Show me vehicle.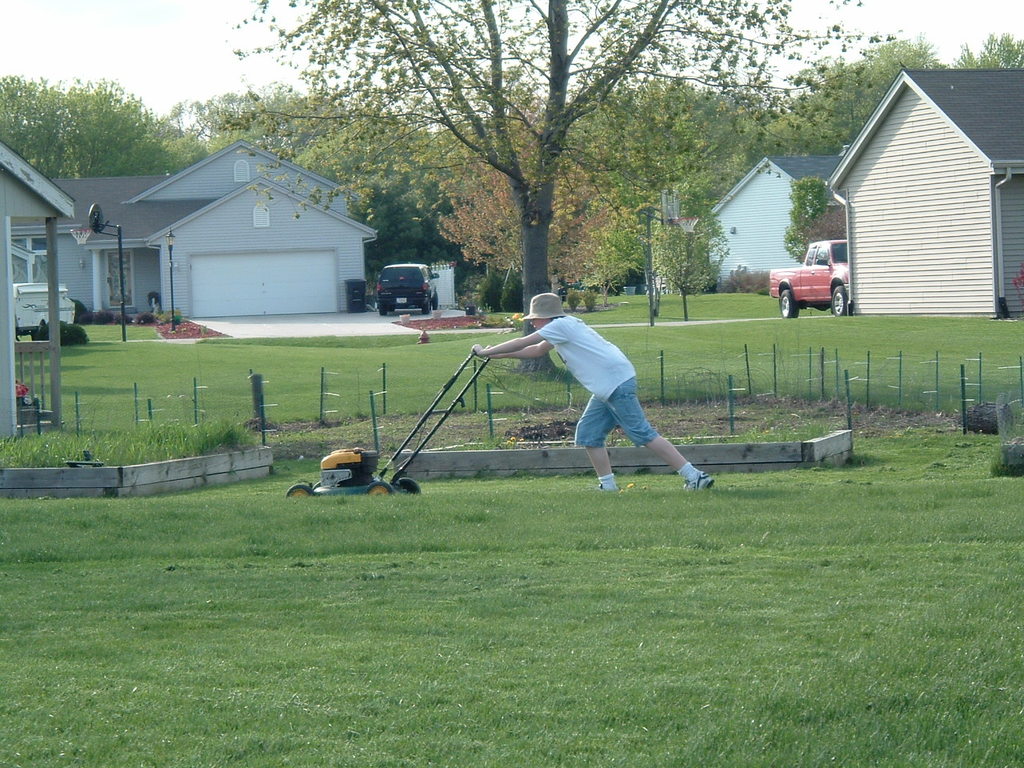
vehicle is here: (9, 280, 75, 334).
